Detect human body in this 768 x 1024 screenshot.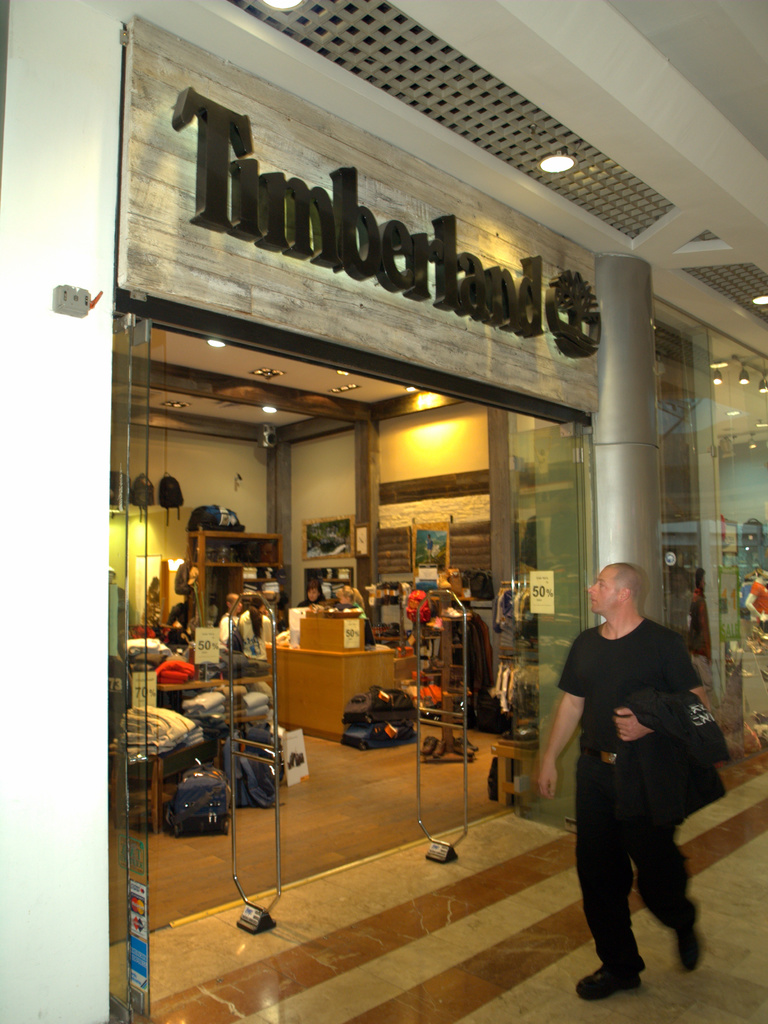
Detection: locate(741, 572, 767, 627).
